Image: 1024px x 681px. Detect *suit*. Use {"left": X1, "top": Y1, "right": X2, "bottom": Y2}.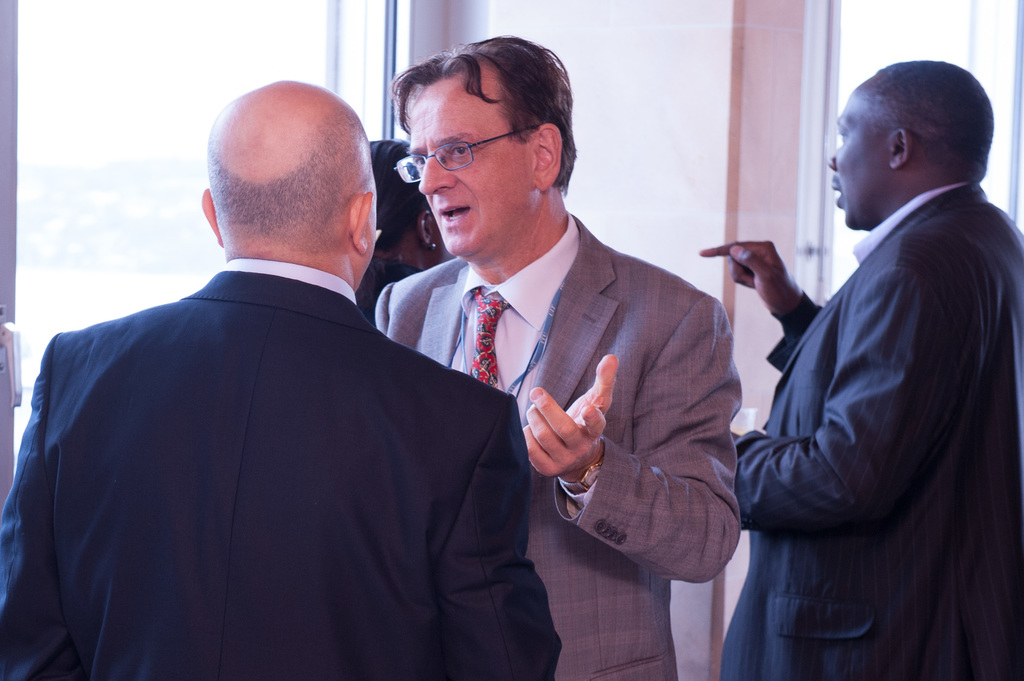
{"left": 17, "top": 170, "right": 514, "bottom": 664}.
